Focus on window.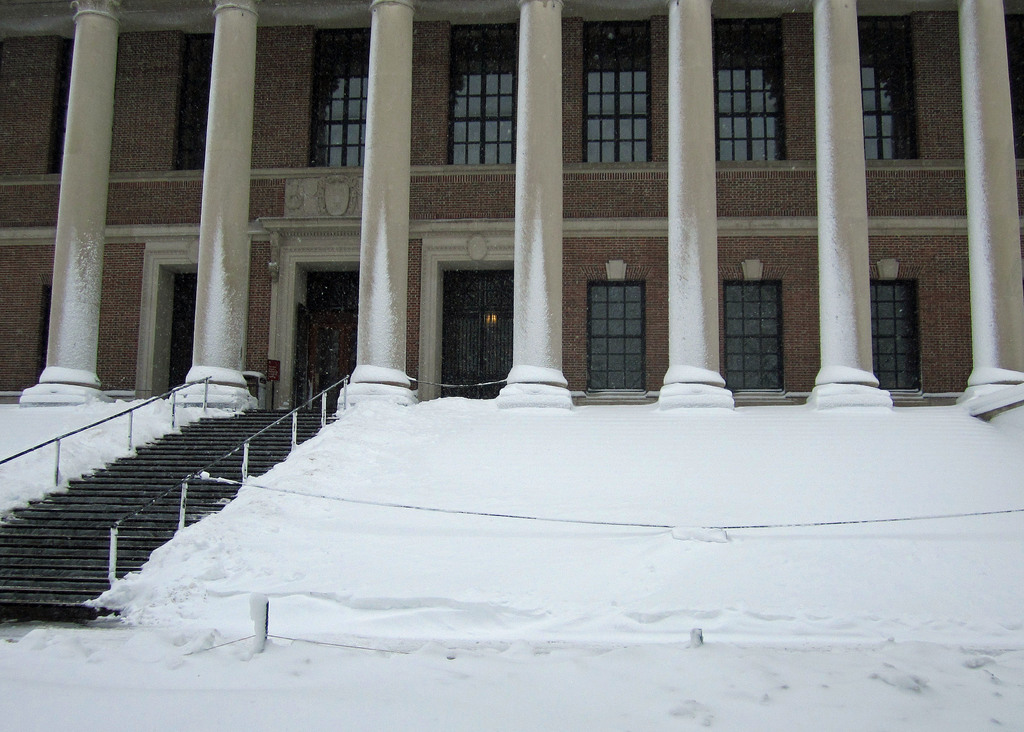
Focused at locate(716, 64, 783, 163).
